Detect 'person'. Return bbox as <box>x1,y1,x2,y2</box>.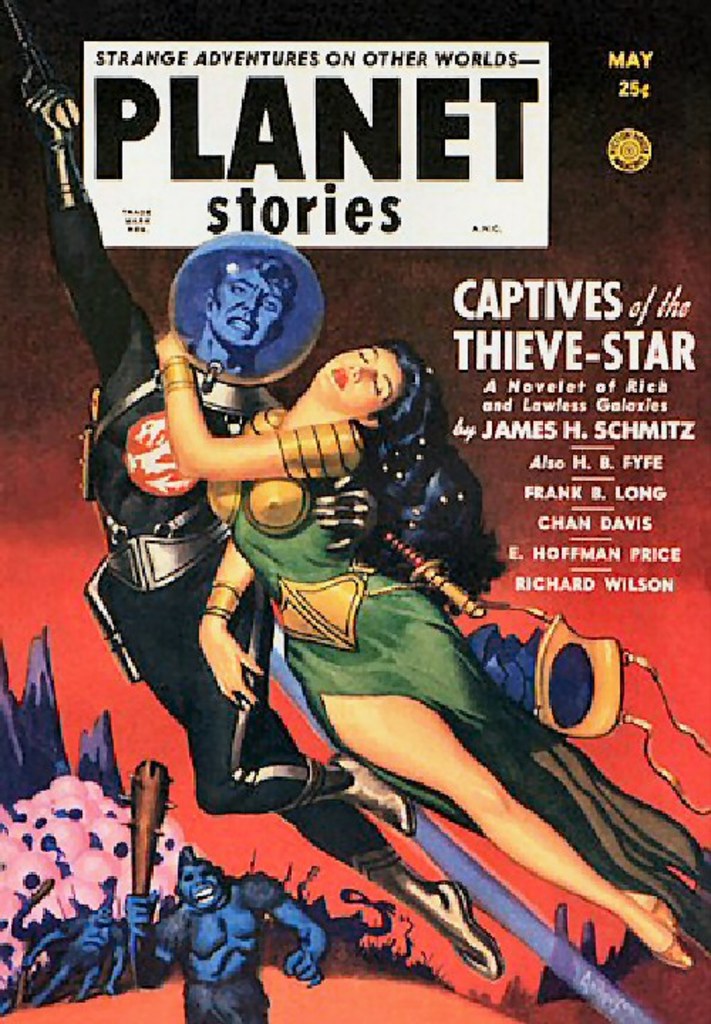
<box>17,54,506,971</box>.
